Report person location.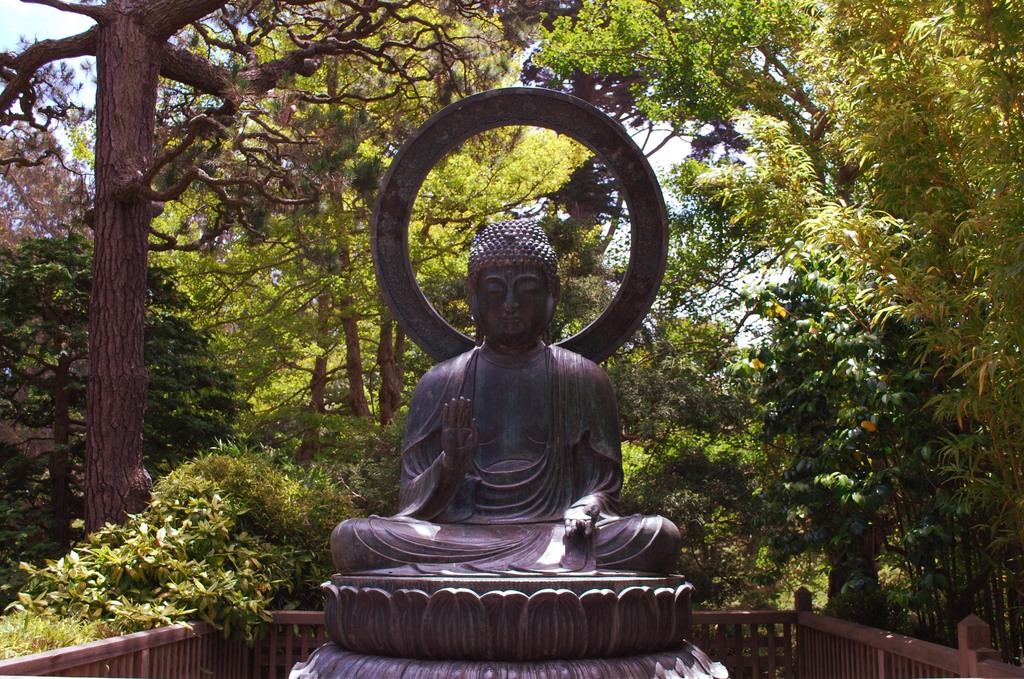
Report: 371:206:678:648.
